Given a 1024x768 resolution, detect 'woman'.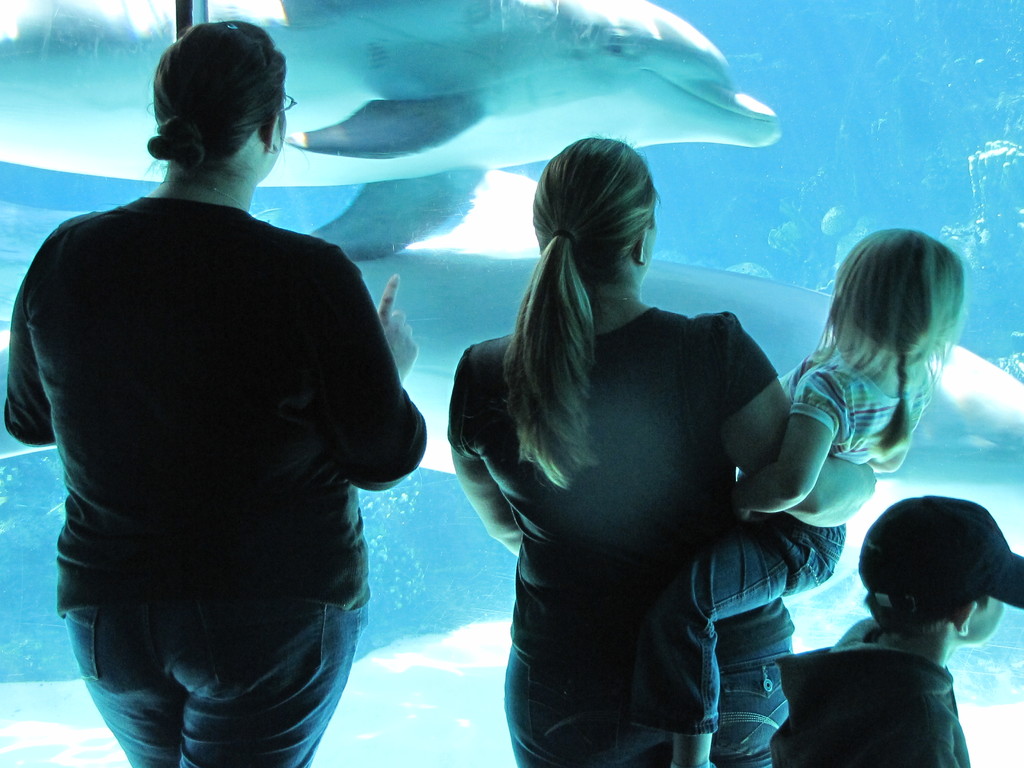
crop(442, 82, 881, 760).
